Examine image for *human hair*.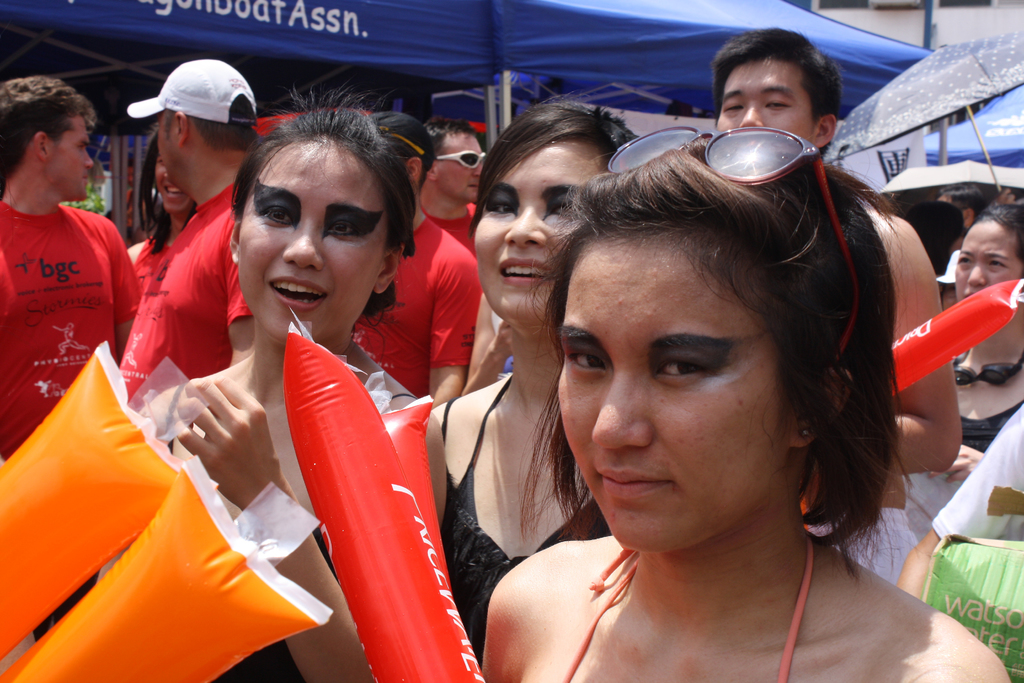
Examination result: (x1=0, y1=73, x2=98, y2=188).
